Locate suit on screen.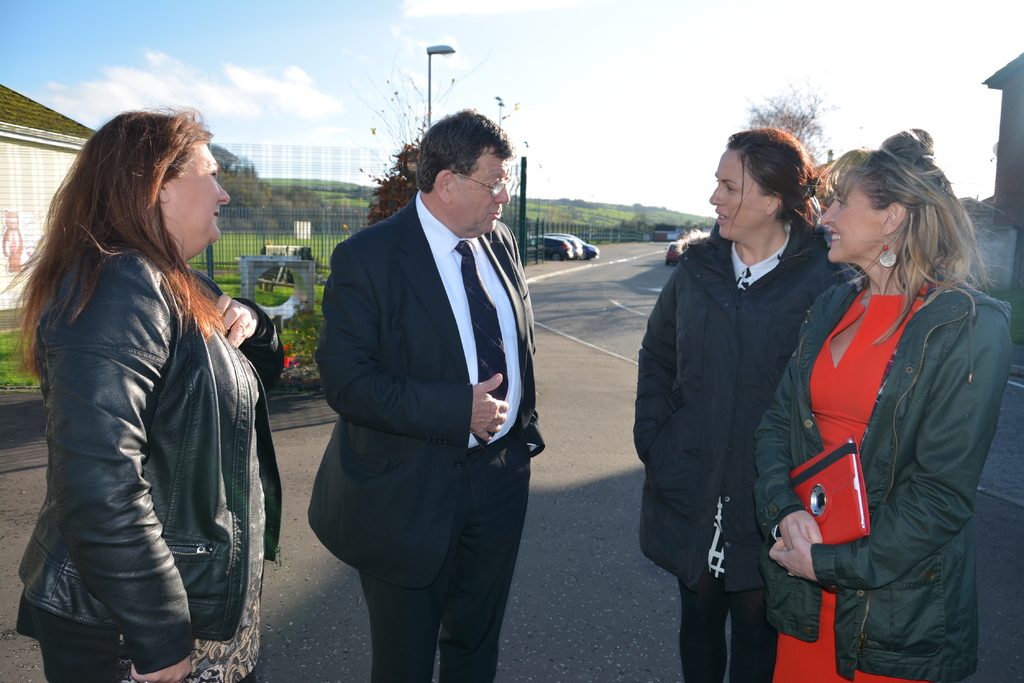
On screen at [left=305, top=197, right=536, bottom=590].
